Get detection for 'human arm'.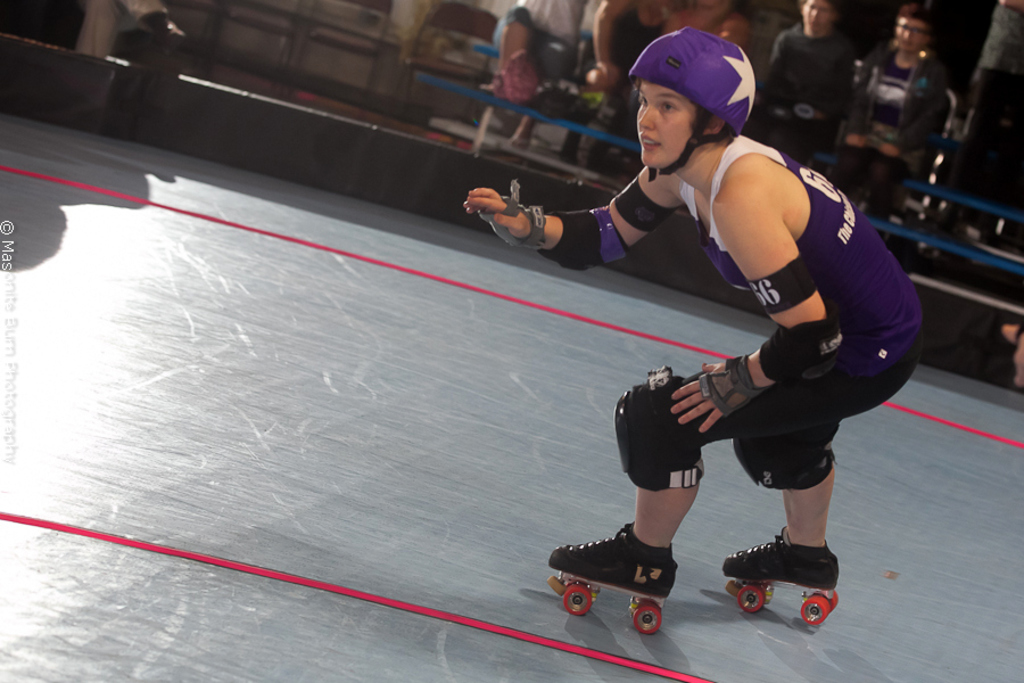
Detection: x1=589 y1=0 x2=625 y2=84.
